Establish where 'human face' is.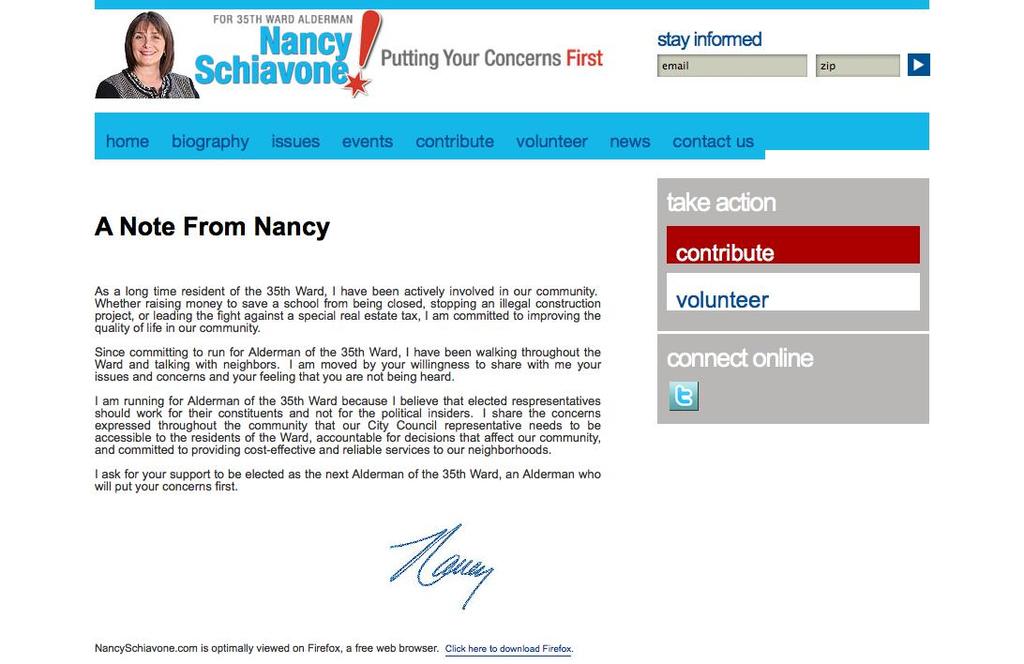
Established at bbox=(134, 13, 166, 67).
